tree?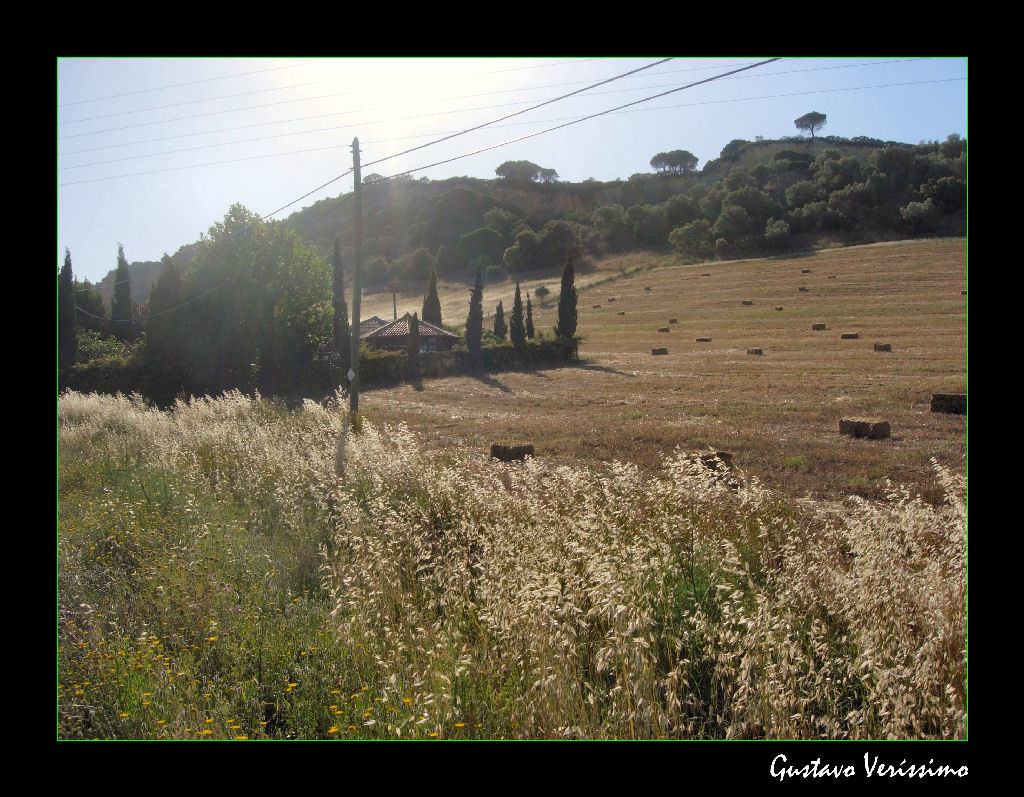
54 244 91 397
